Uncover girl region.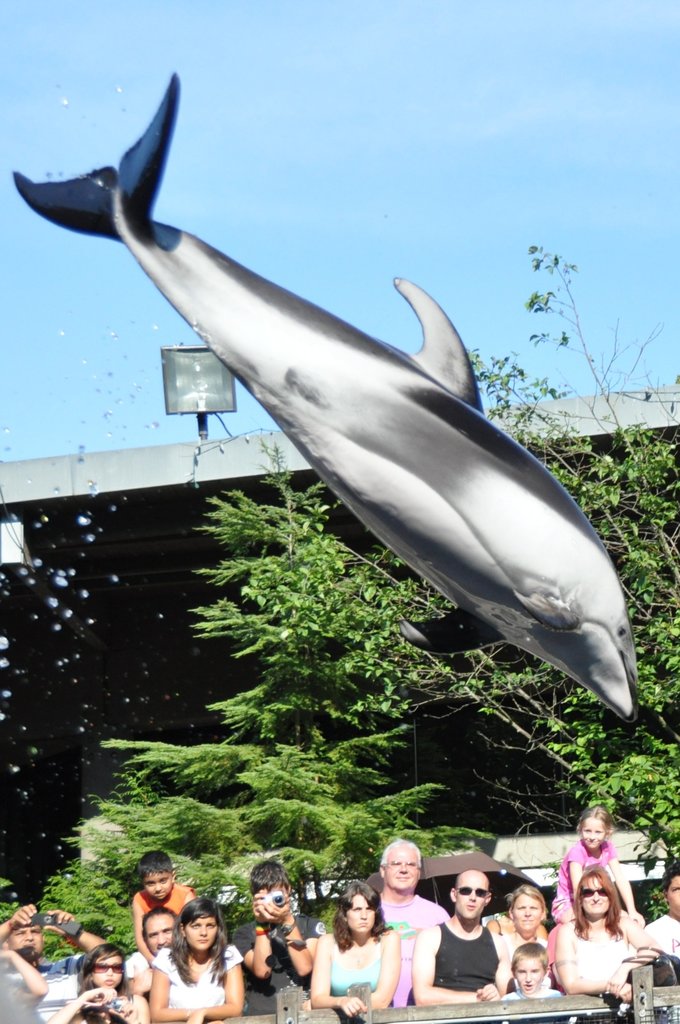
Uncovered: Rect(551, 809, 645, 929).
